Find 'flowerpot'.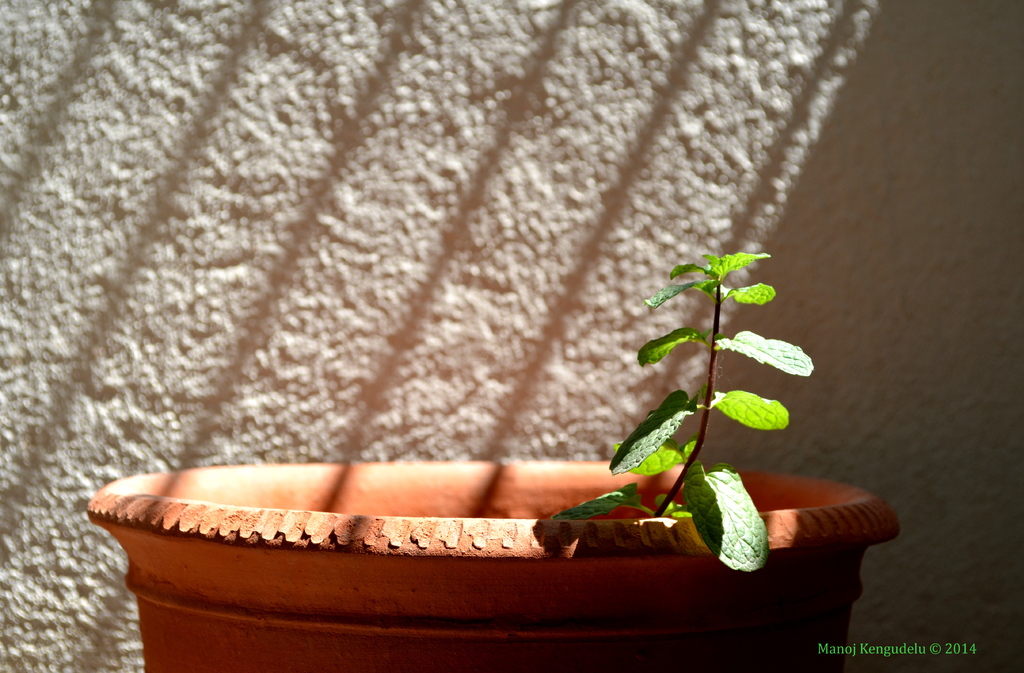
l=82, t=226, r=859, b=667.
